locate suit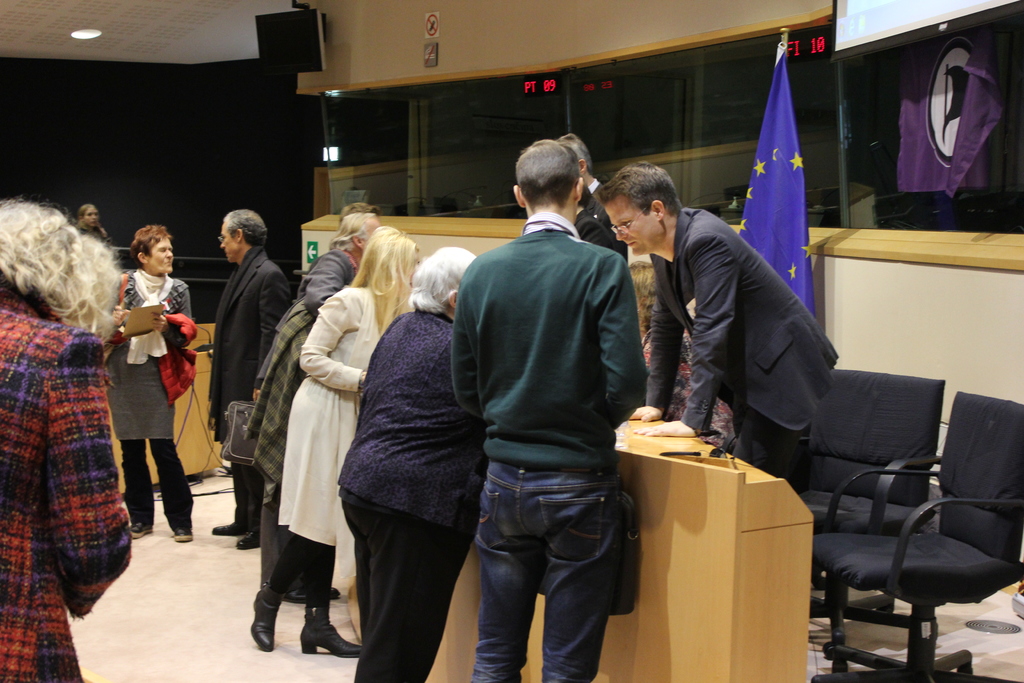
bbox(573, 211, 619, 258)
